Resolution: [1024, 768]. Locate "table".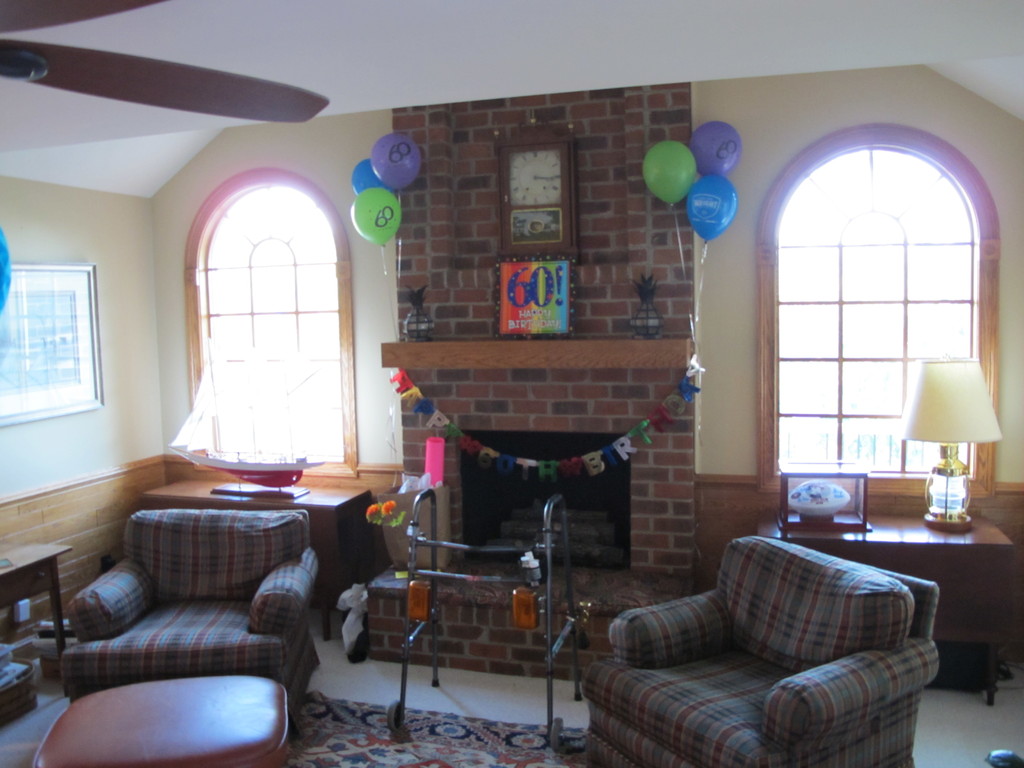
[33, 675, 286, 767].
